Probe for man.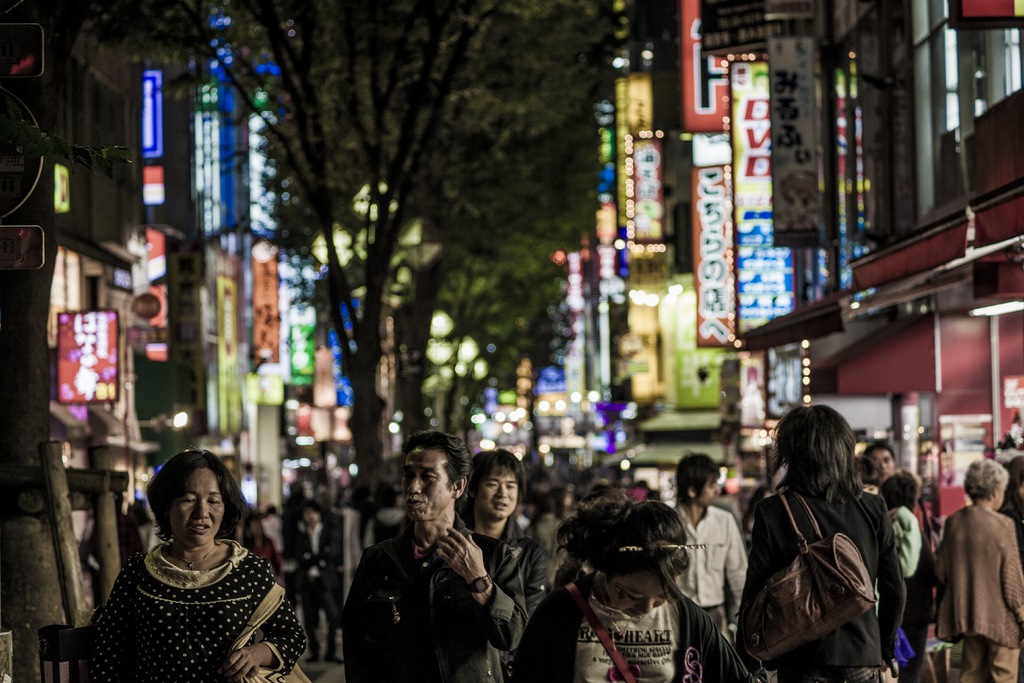
Probe result: region(457, 452, 552, 677).
